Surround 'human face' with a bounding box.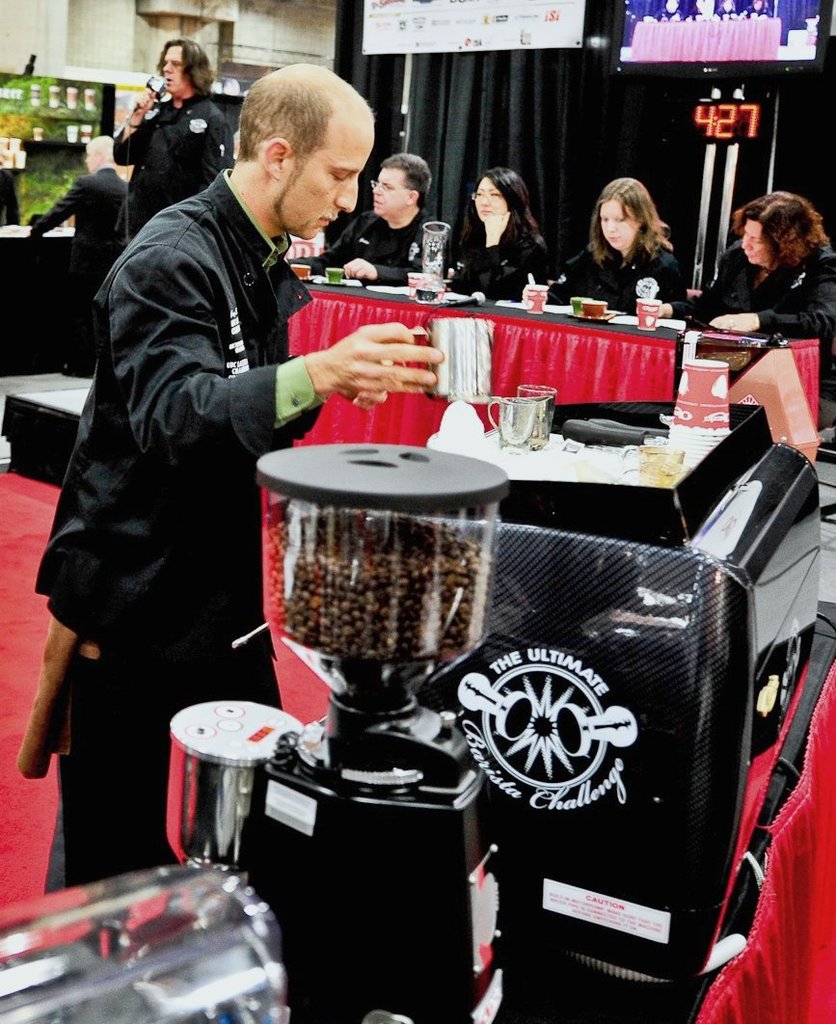
<bbox>469, 174, 507, 222</bbox>.
